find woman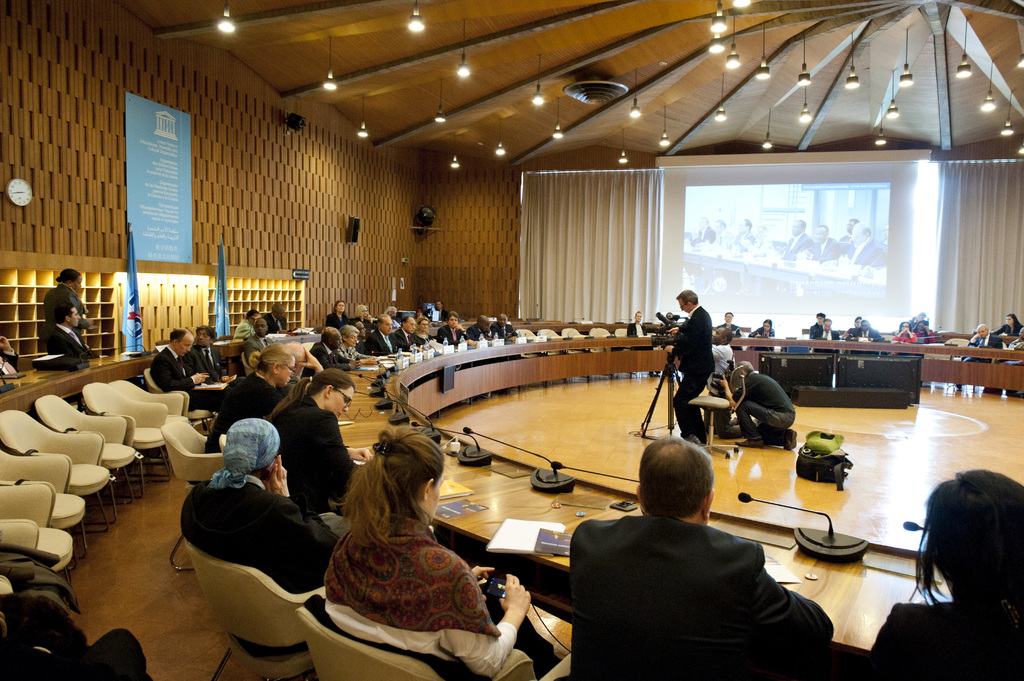
box=[891, 317, 918, 341]
